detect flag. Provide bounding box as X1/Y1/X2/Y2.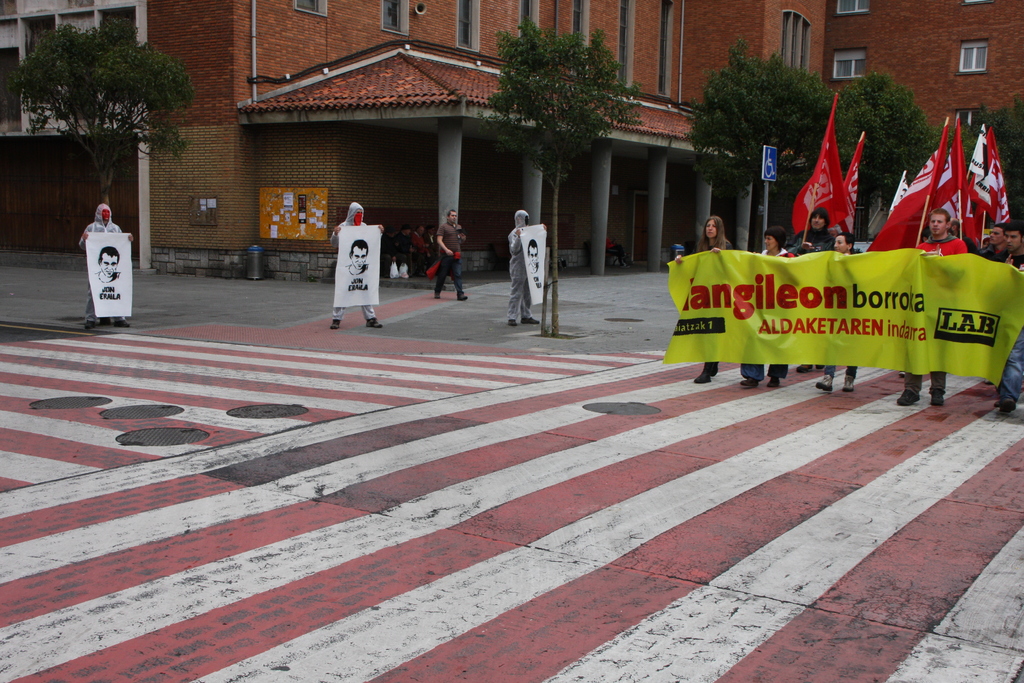
794/94/850/238.
